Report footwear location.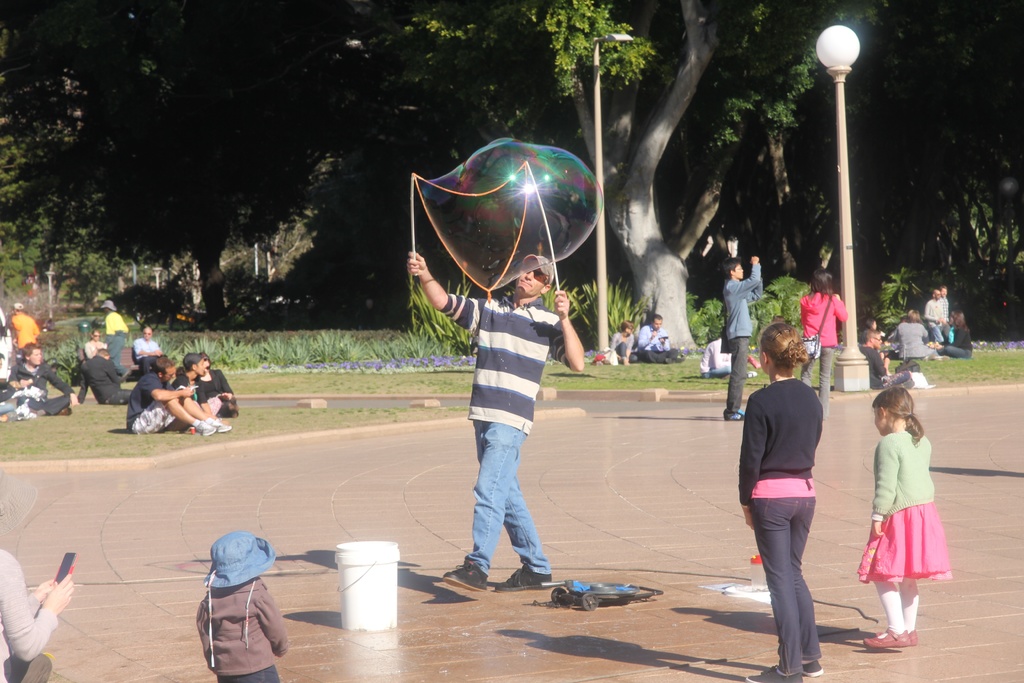
Report: (800,656,826,677).
